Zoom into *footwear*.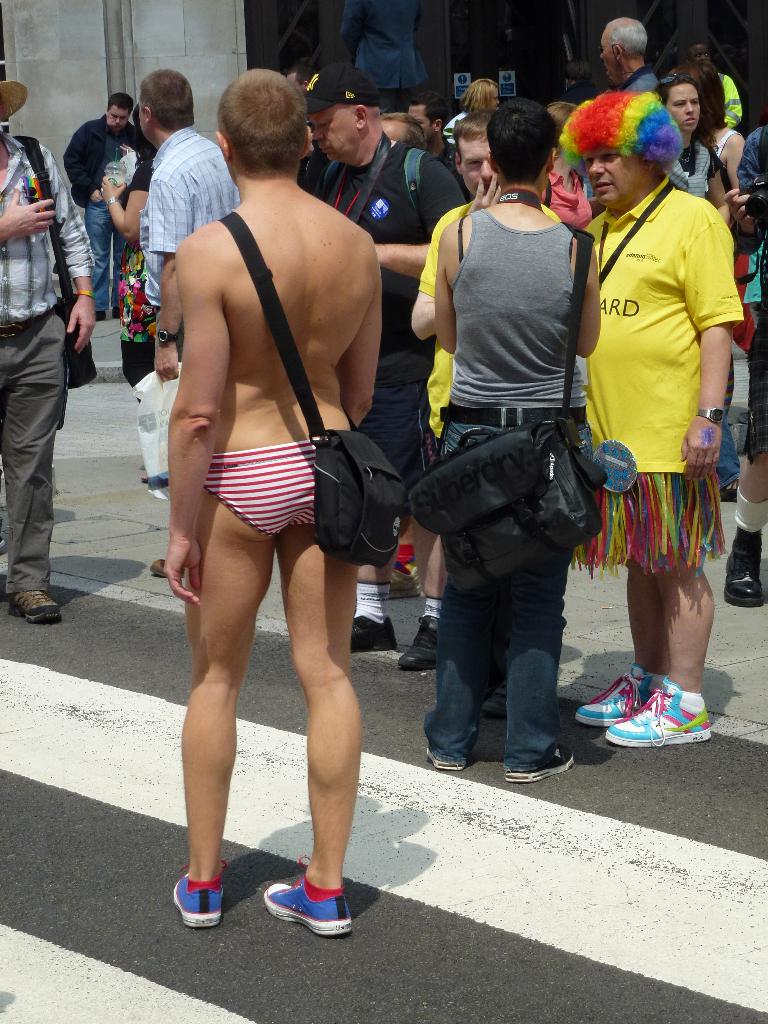
Zoom target: {"left": 506, "top": 746, "right": 573, "bottom": 781}.
